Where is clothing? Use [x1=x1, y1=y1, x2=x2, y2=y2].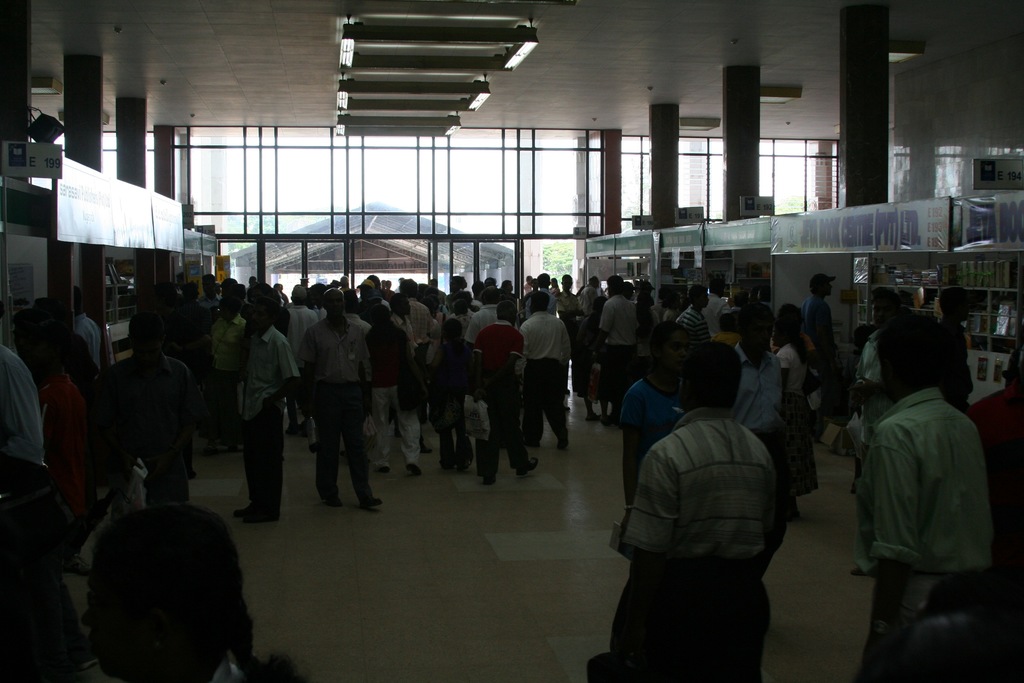
[x1=672, y1=300, x2=709, y2=347].
